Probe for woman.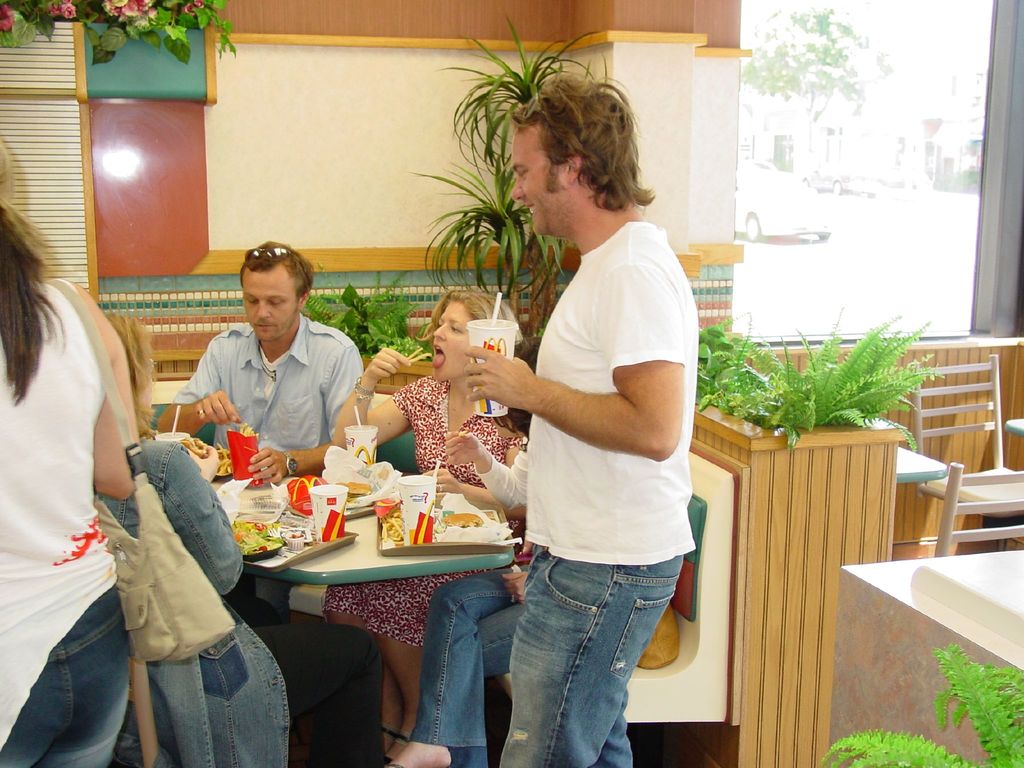
Probe result: bbox(323, 285, 534, 767).
